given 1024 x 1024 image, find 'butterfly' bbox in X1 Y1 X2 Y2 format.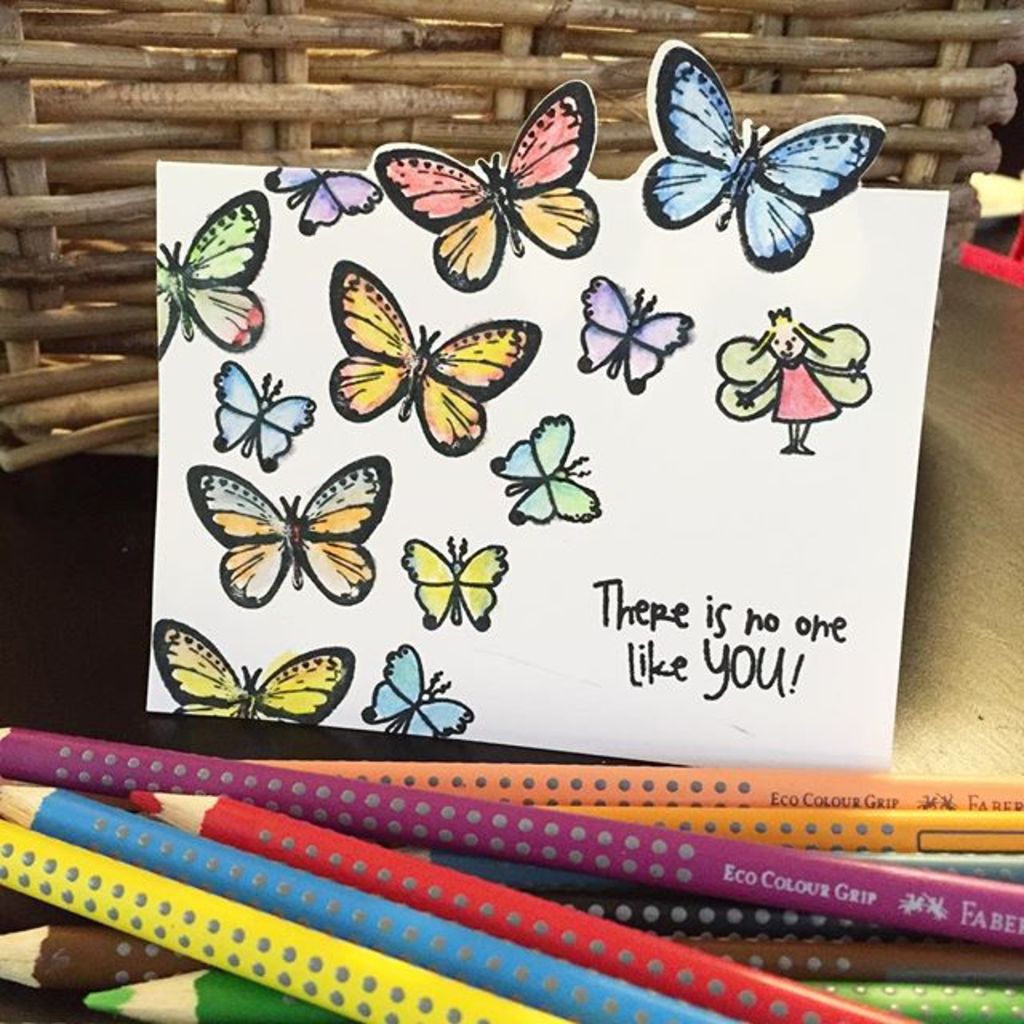
707 306 878 416.
